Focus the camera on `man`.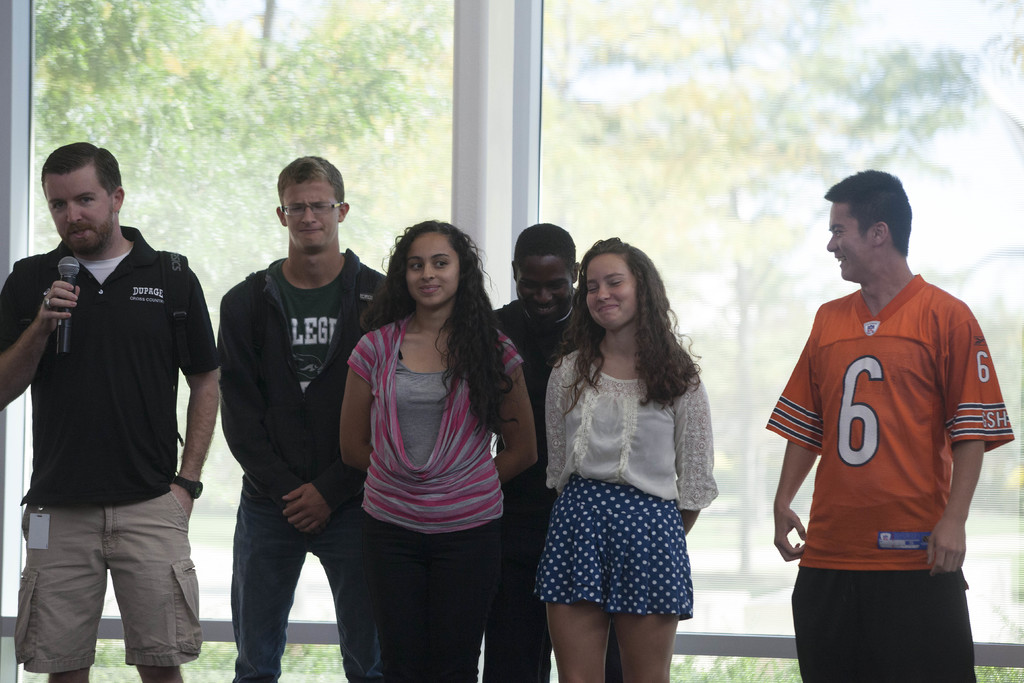
Focus region: pyautogui.locateOnScreen(766, 170, 1011, 682).
